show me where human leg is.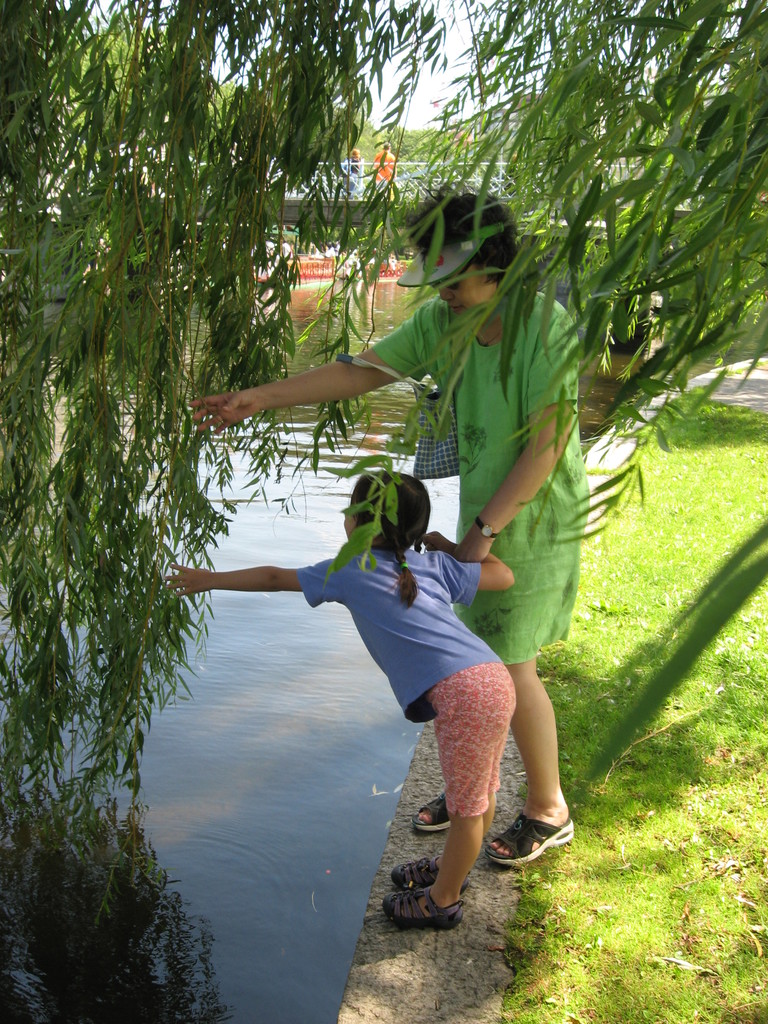
human leg is at box(410, 502, 501, 837).
